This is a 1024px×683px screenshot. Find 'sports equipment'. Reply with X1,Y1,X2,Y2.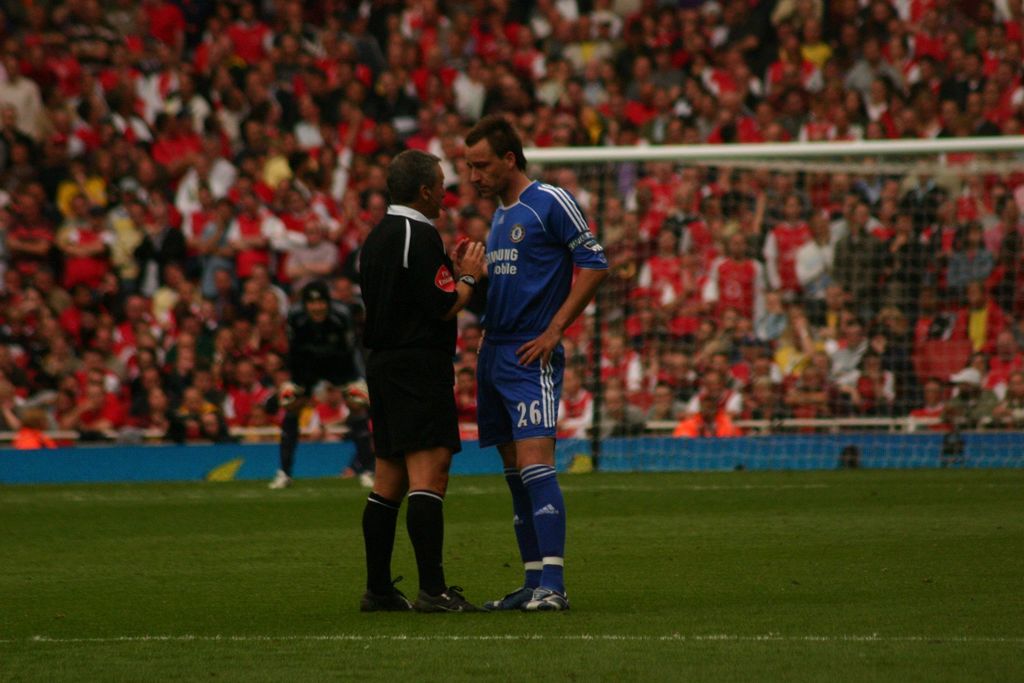
412,588,488,612.
